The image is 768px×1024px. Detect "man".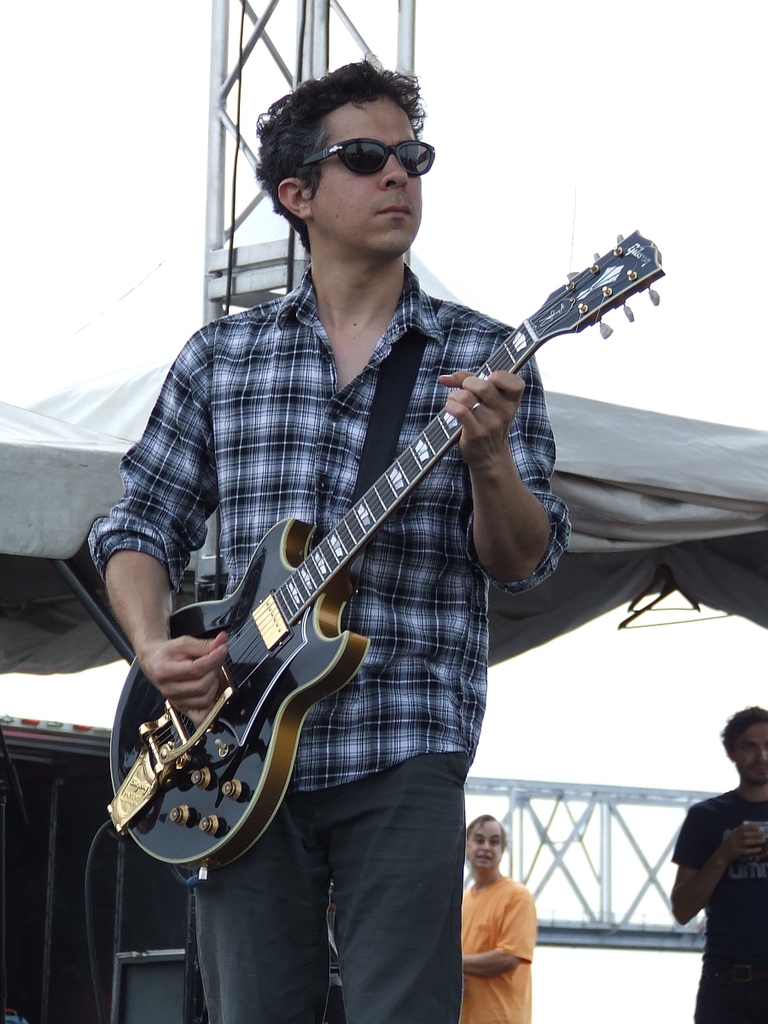
Detection: [x1=668, y1=709, x2=767, y2=1023].
